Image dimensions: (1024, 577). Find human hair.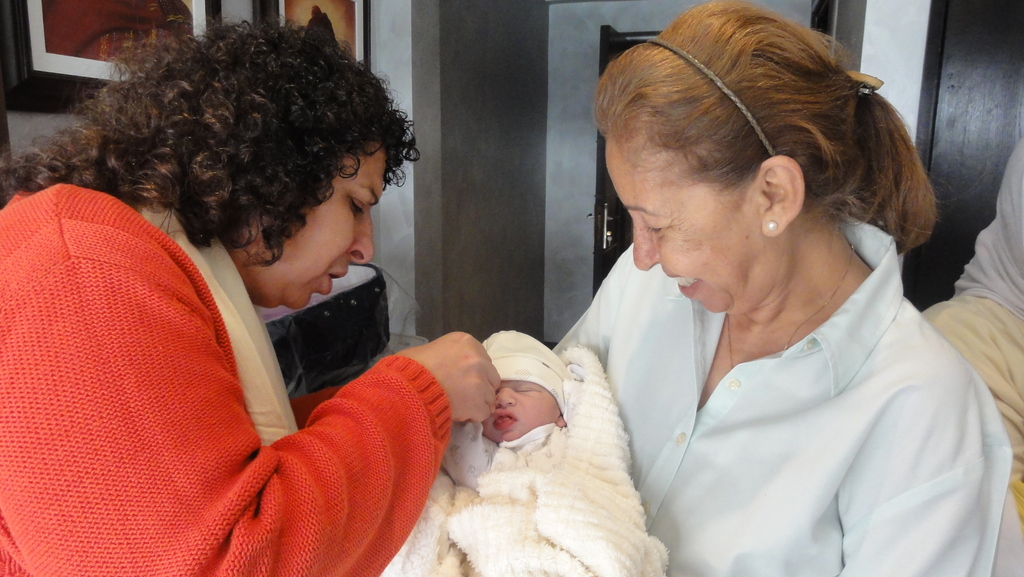
l=40, t=21, r=412, b=293.
